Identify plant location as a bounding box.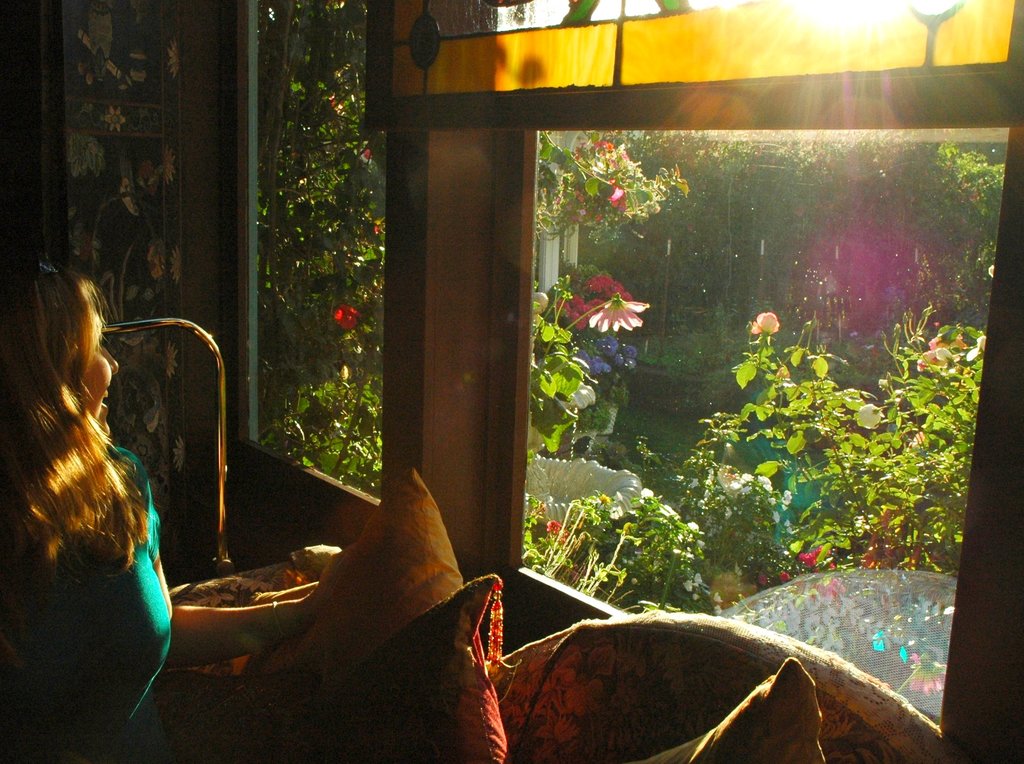
[left=716, top=307, right=980, bottom=579].
